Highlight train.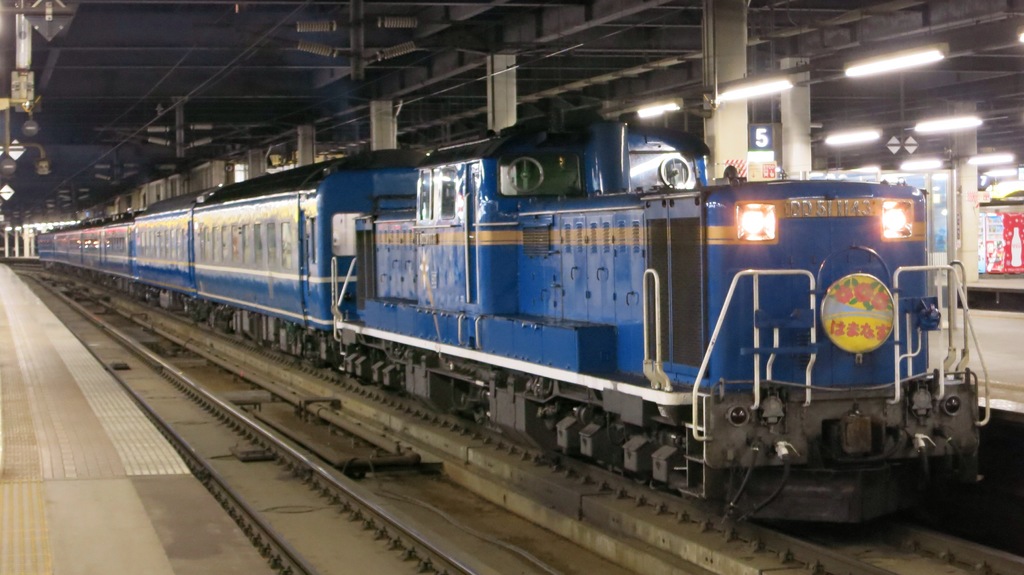
Highlighted region: rect(36, 107, 988, 535).
